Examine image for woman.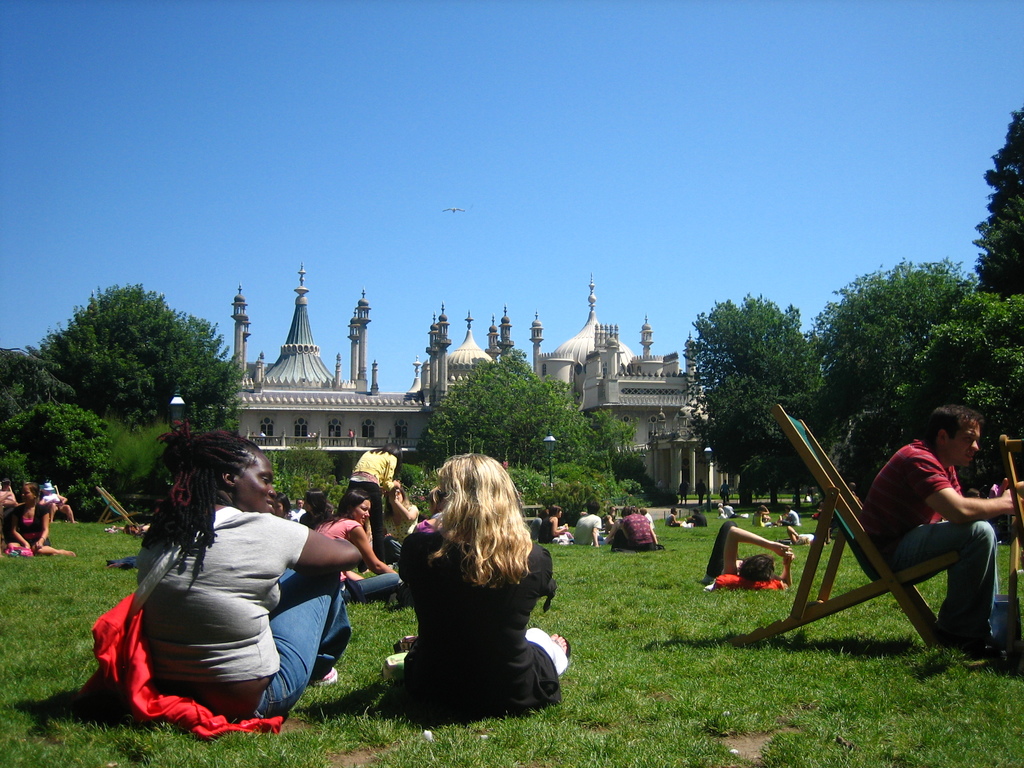
Examination result: [x1=116, y1=423, x2=362, y2=716].
